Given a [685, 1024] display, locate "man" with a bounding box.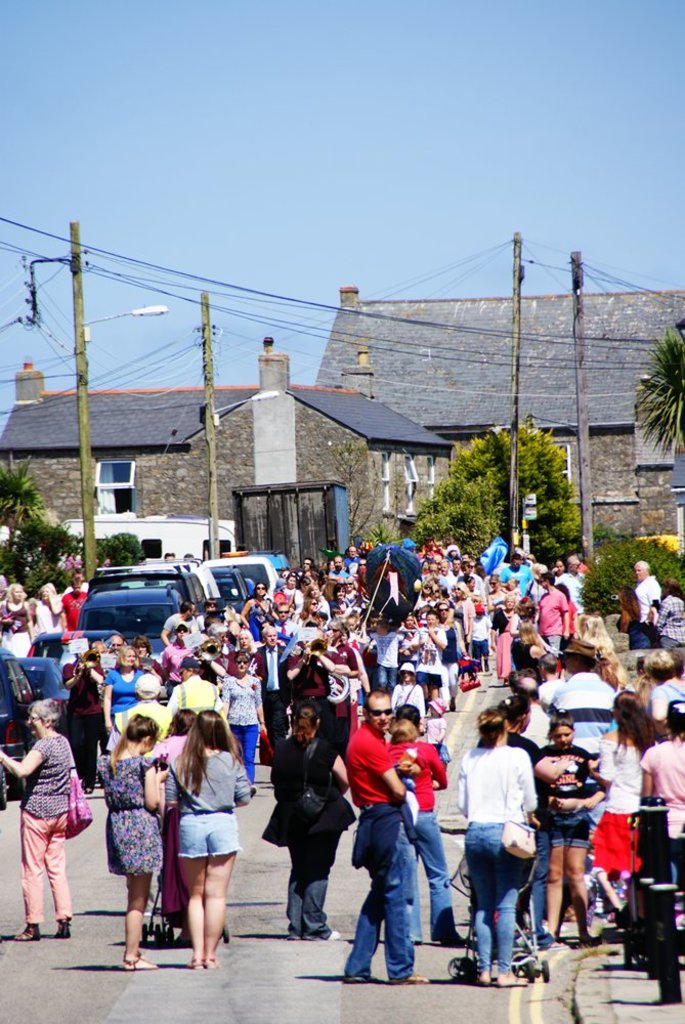
Located: (x1=437, y1=556, x2=461, y2=584).
